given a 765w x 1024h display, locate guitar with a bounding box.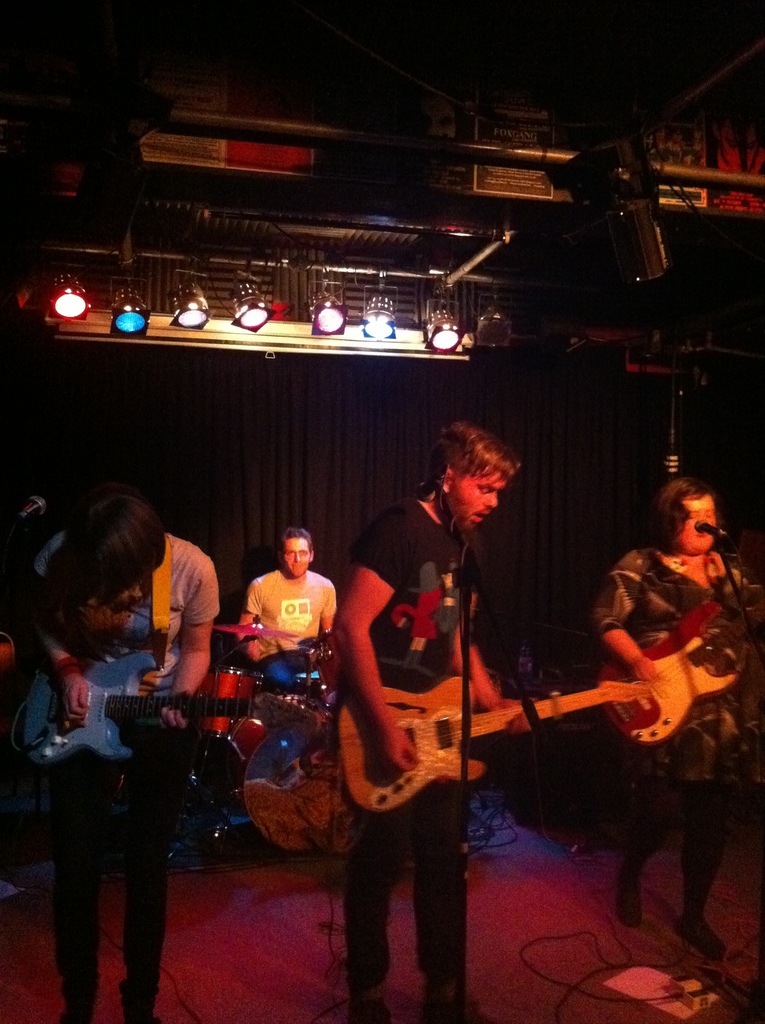
Located: <region>588, 591, 763, 746</region>.
